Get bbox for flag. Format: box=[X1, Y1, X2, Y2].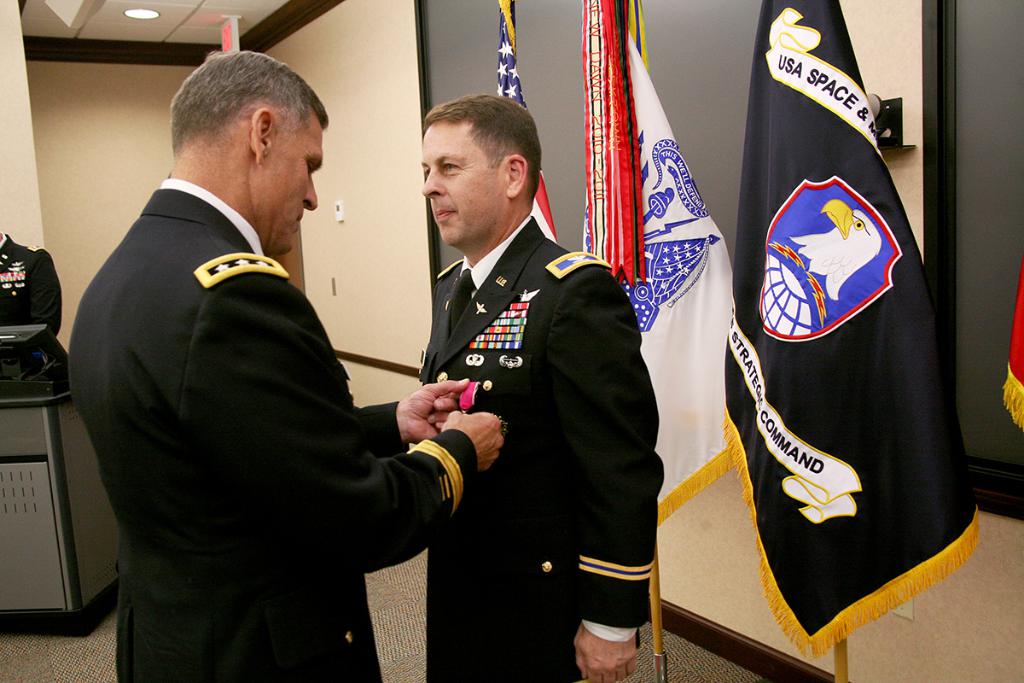
box=[581, 0, 748, 524].
